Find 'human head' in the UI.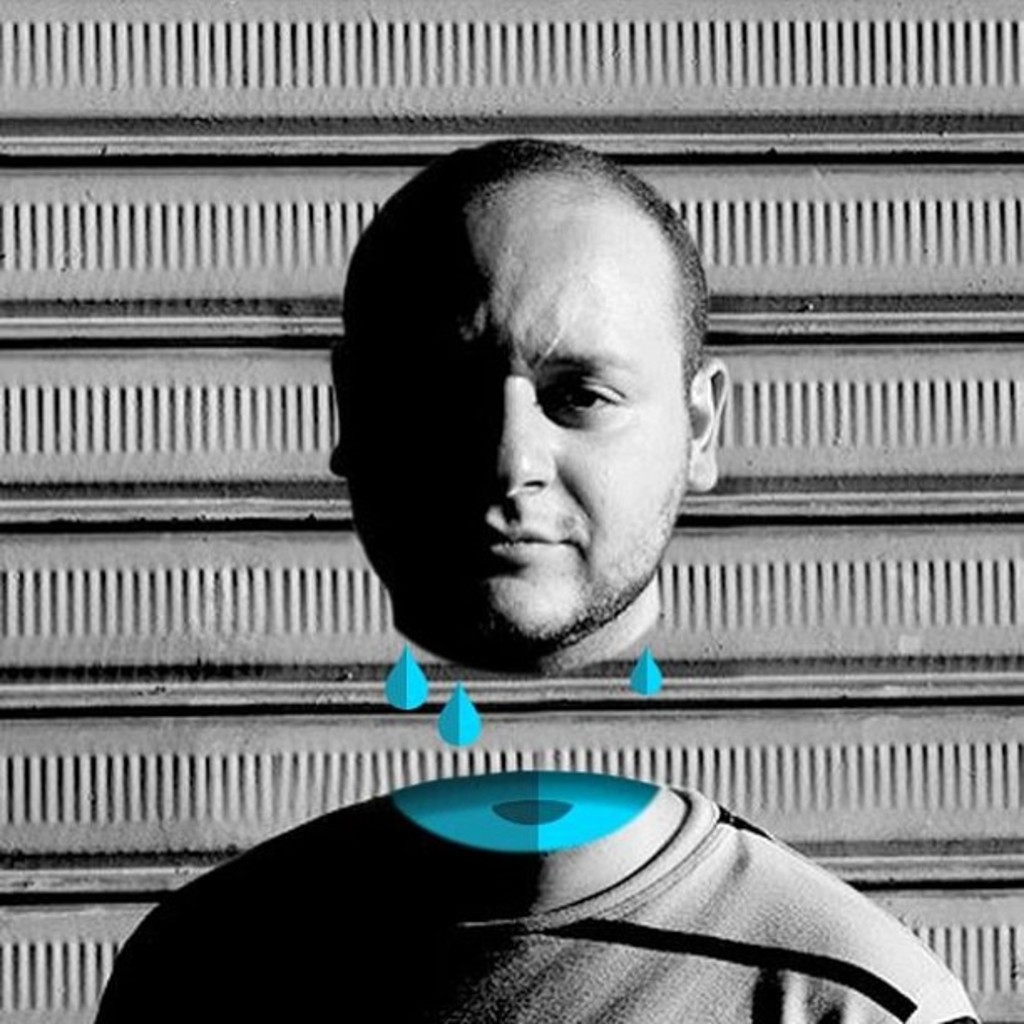
UI element at 338:137:724:688.
